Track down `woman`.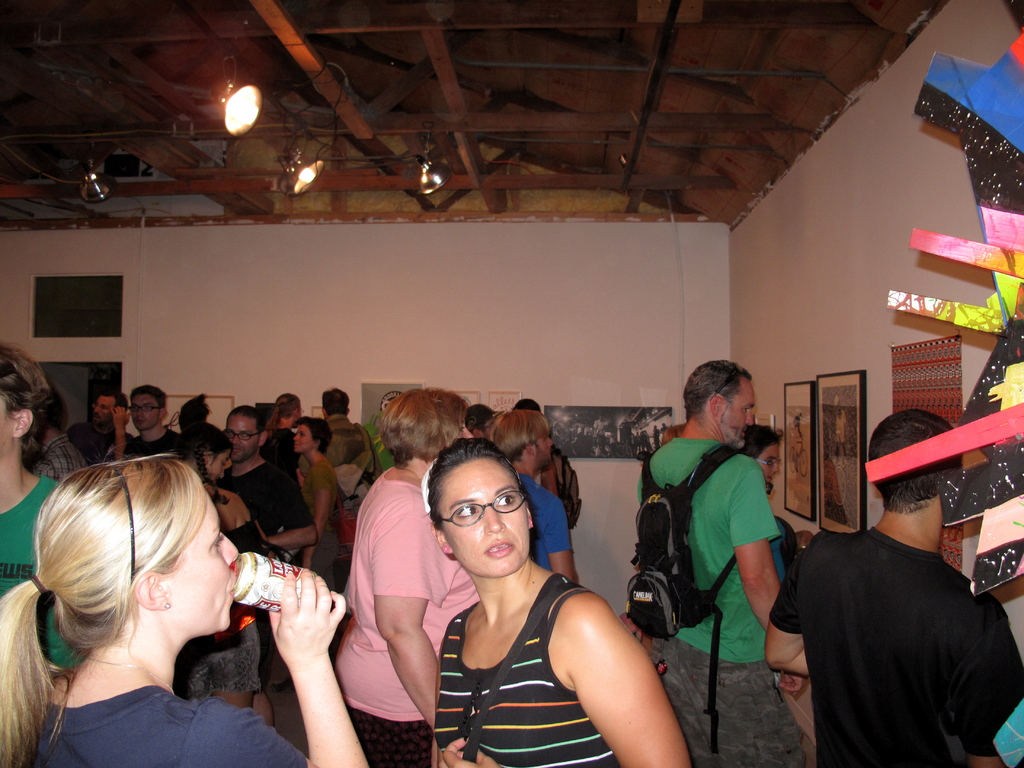
Tracked to [left=291, top=413, right=346, bottom=586].
